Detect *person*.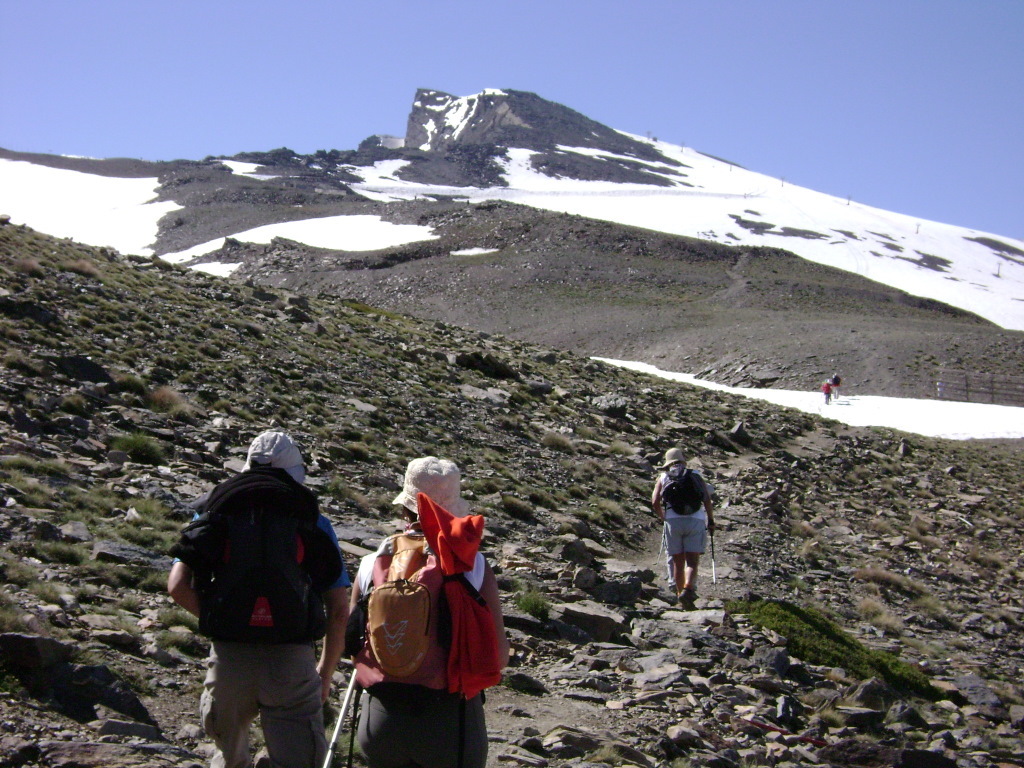
Detected at rect(833, 377, 839, 398).
